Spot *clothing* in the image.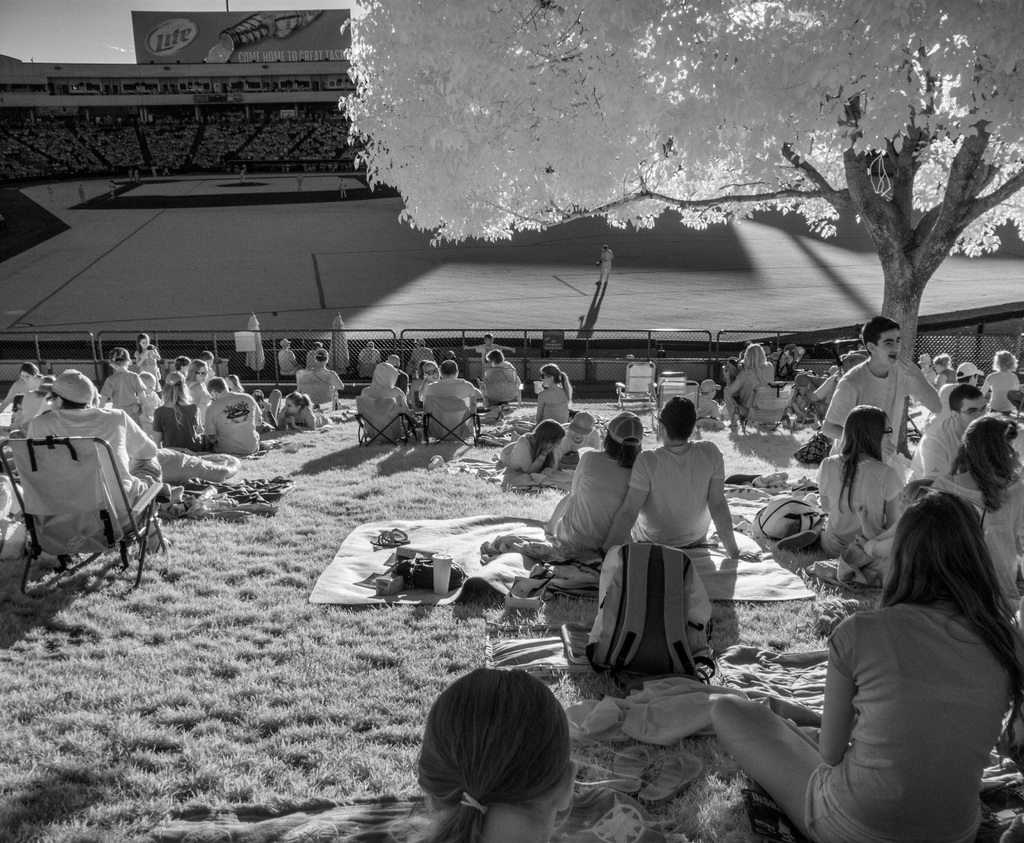
*clothing* found at detection(279, 348, 300, 373).
